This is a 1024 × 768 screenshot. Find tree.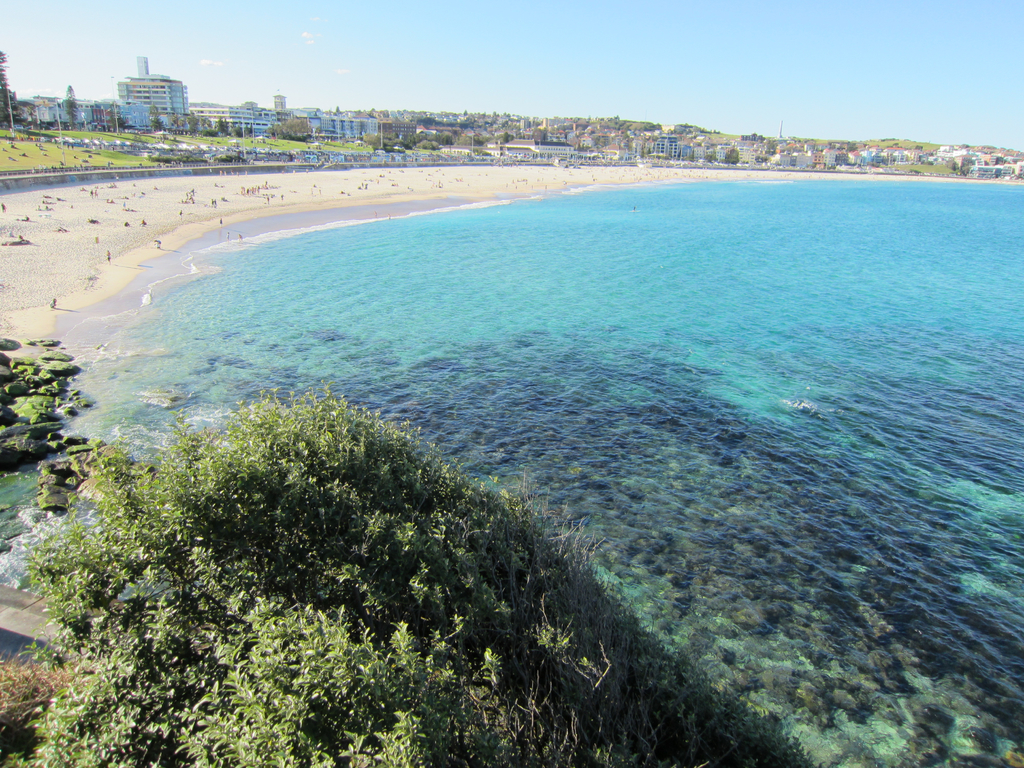
Bounding box: 168:110:182:132.
